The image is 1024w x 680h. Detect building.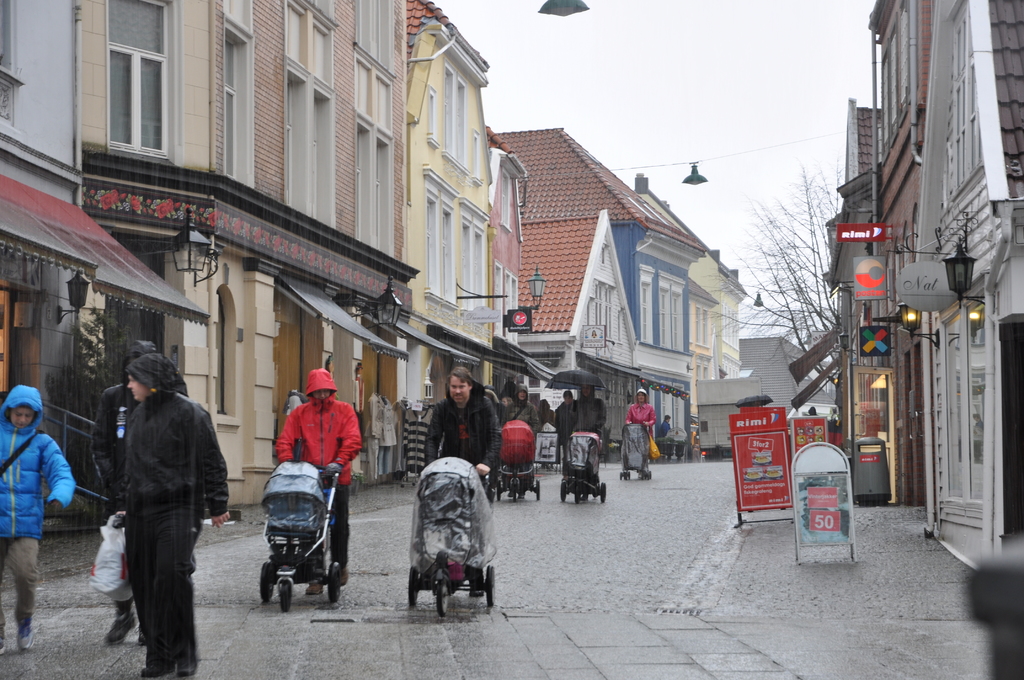
Detection: 0/0/209/529.
